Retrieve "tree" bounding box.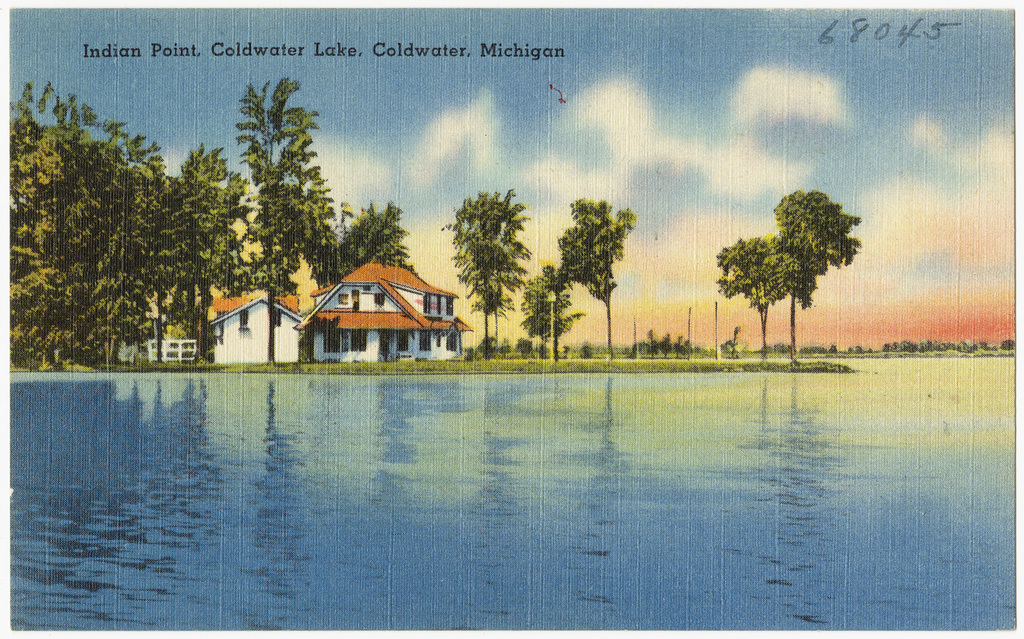
Bounding box: x1=728, y1=169, x2=867, y2=358.
